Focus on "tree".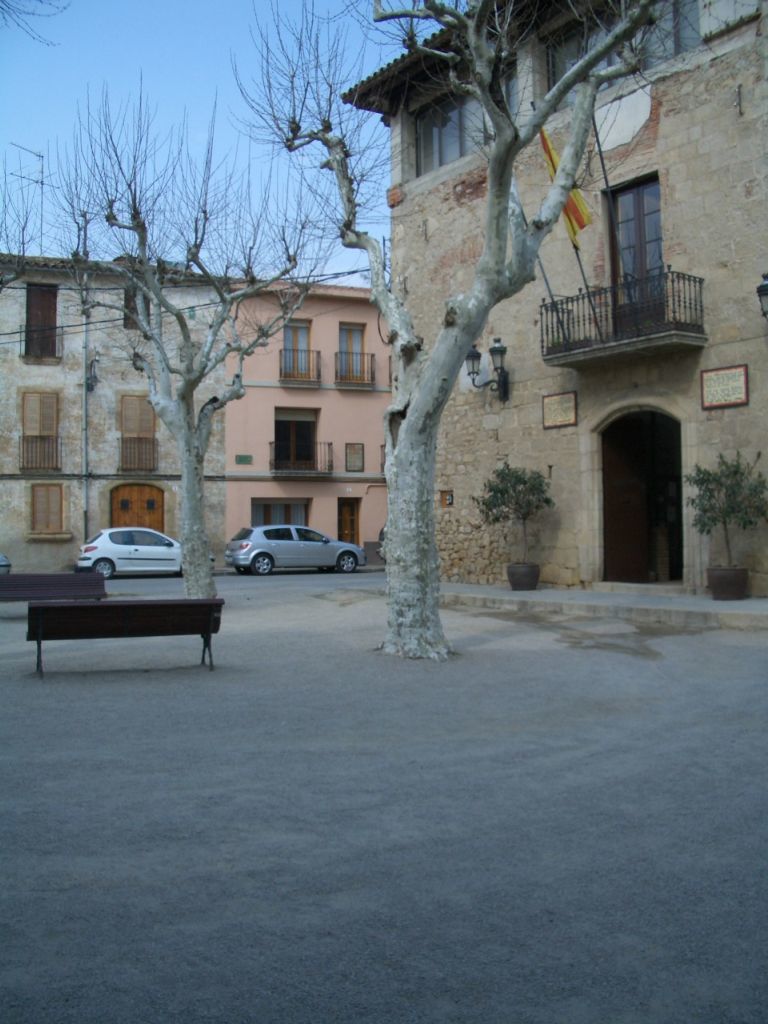
Focused at <box>220,0,727,663</box>.
